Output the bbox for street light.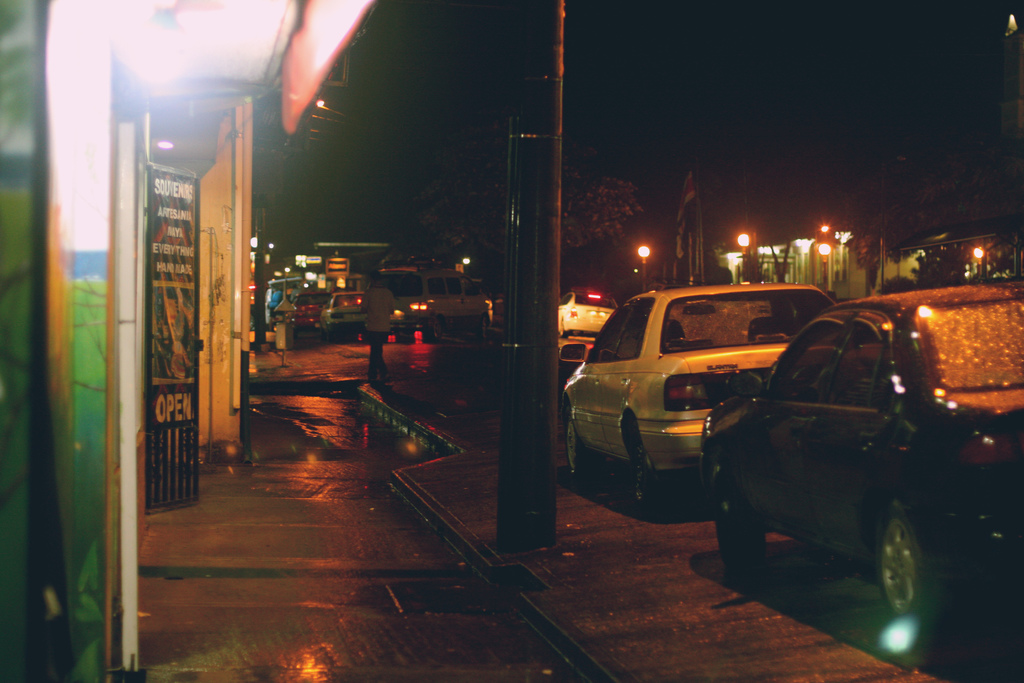
pyautogui.locateOnScreen(630, 242, 651, 291).
